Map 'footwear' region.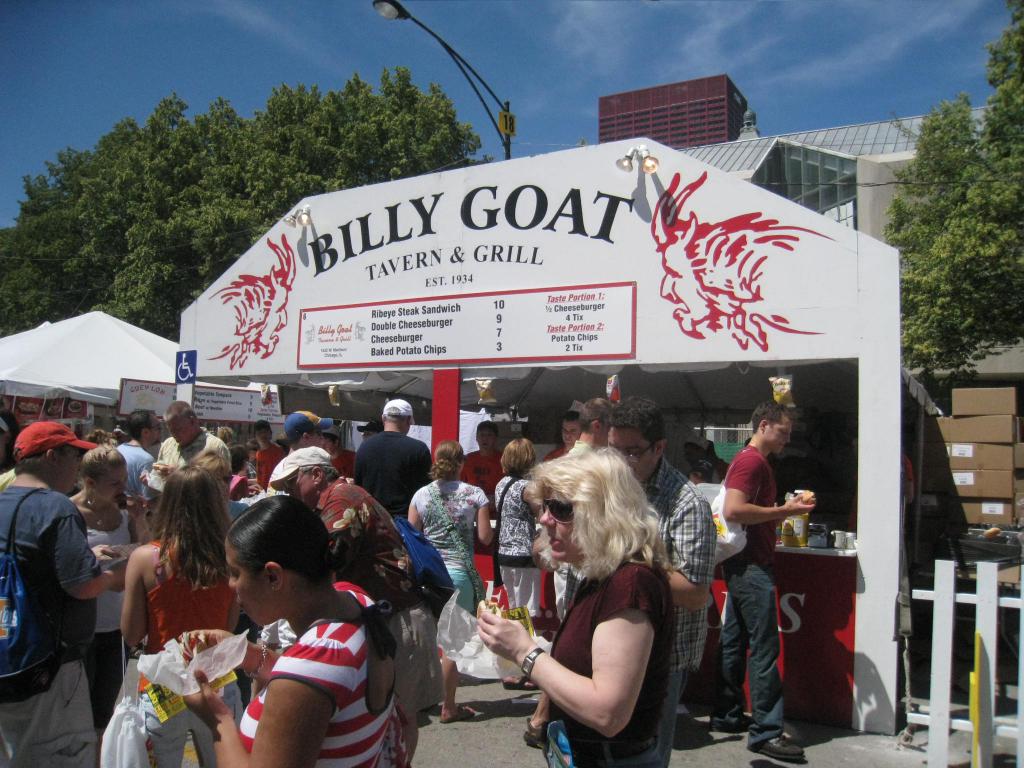
Mapped to region(710, 712, 750, 735).
